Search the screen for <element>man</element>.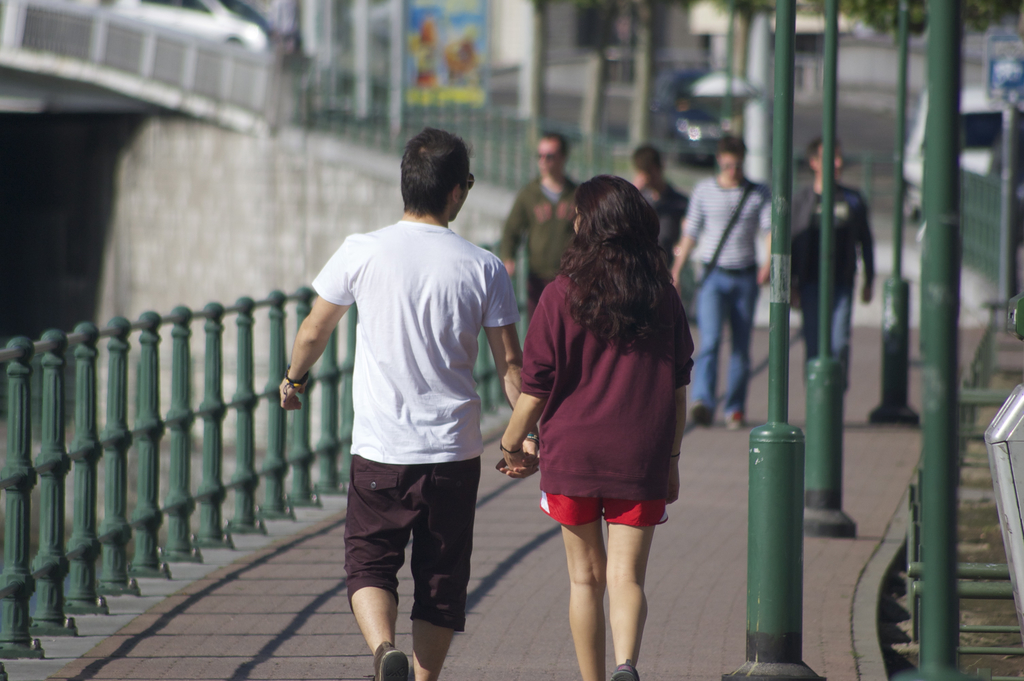
Found at (x1=788, y1=136, x2=876, y2=397).
